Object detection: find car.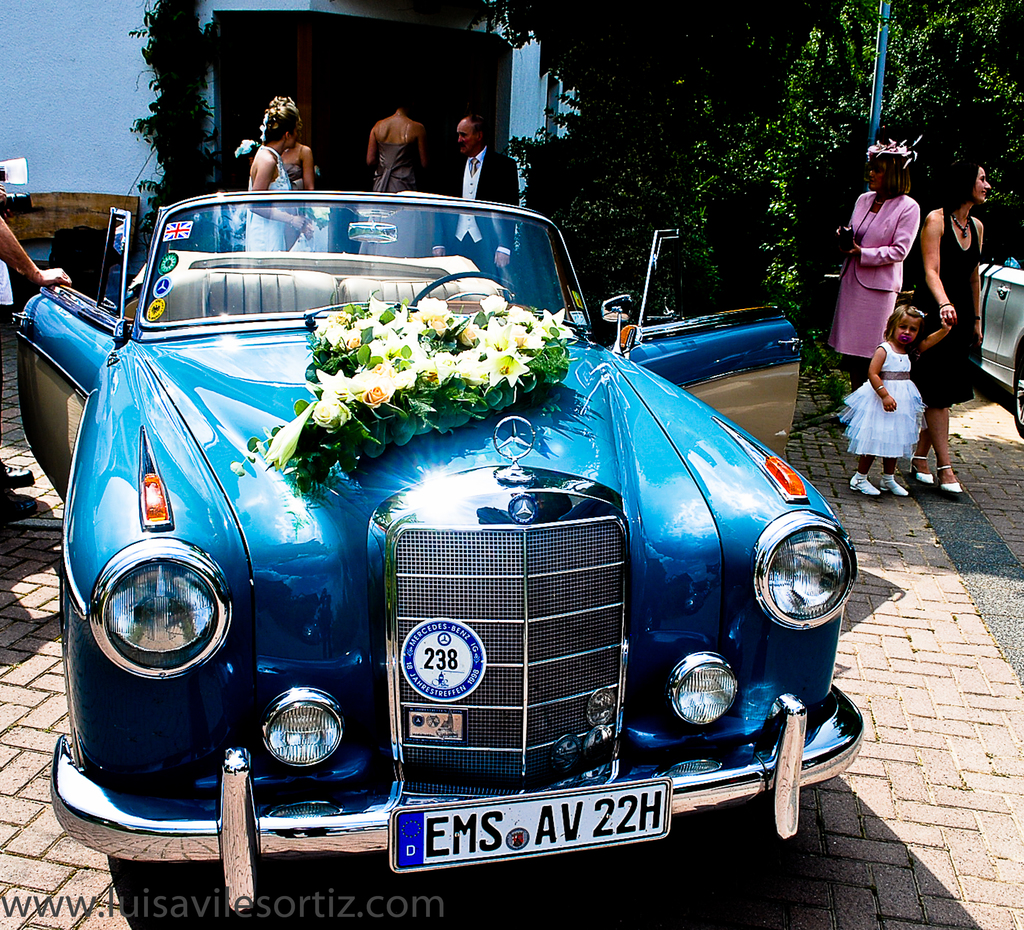
[986, 263, 1023, 443].
